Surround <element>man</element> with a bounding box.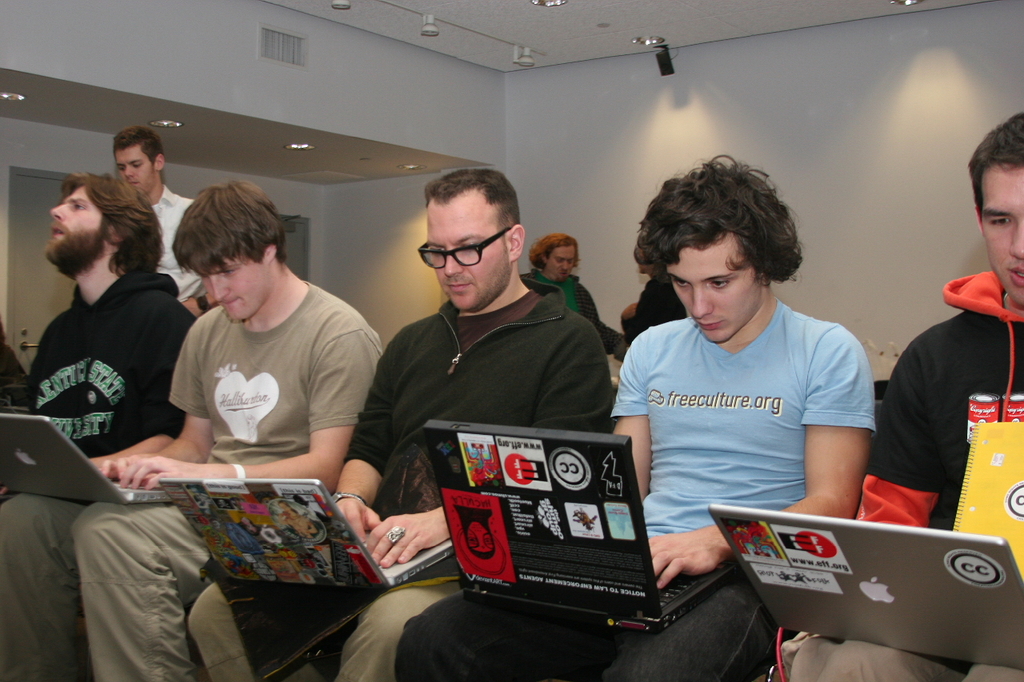
l=0, t=173, r=194, b=497.
